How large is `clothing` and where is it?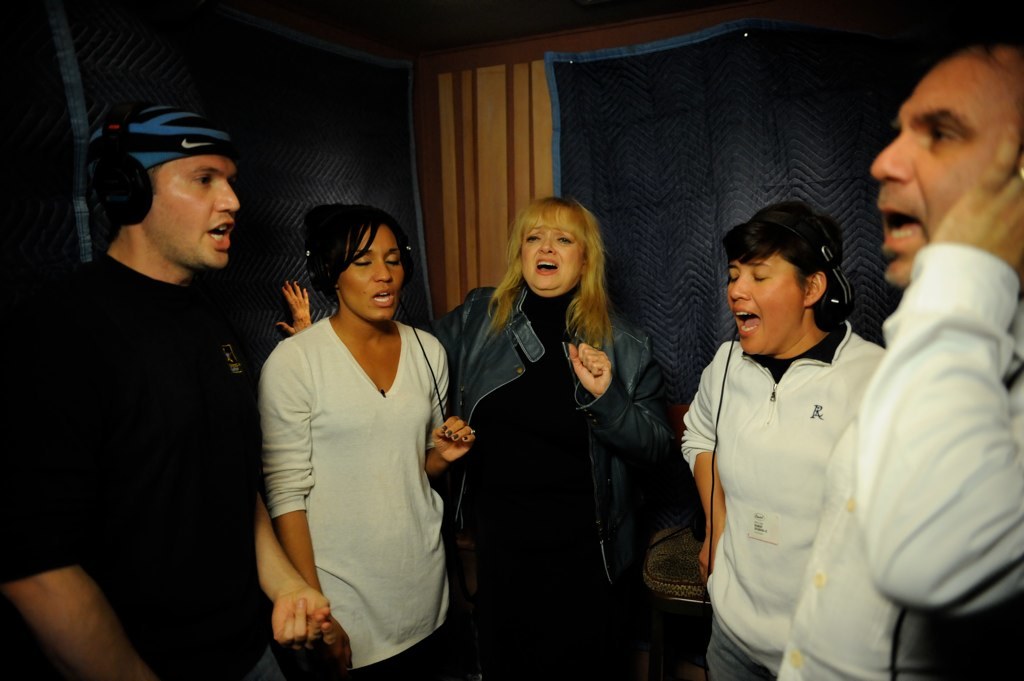
Bounding box: rect(263, 318, 455, 680).
